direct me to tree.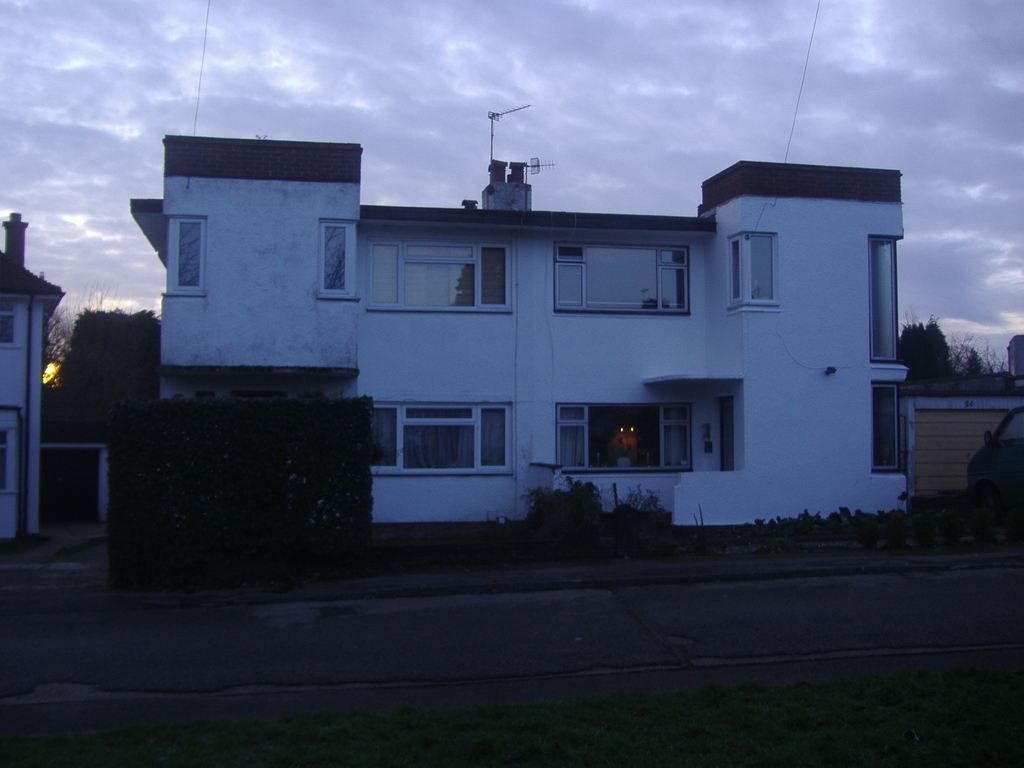
Direction: {"left": 891, "top": 316, "right": 954, "bottom": 380}.
